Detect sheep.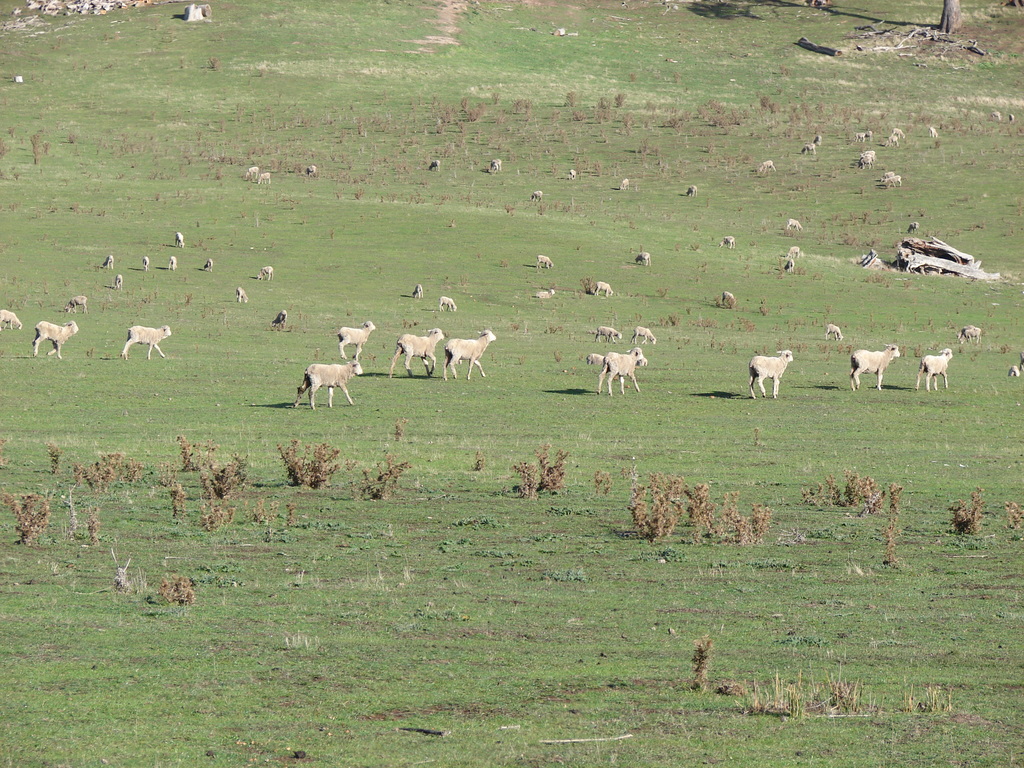
Detected at bbox=[928, 127, 938, 138].
